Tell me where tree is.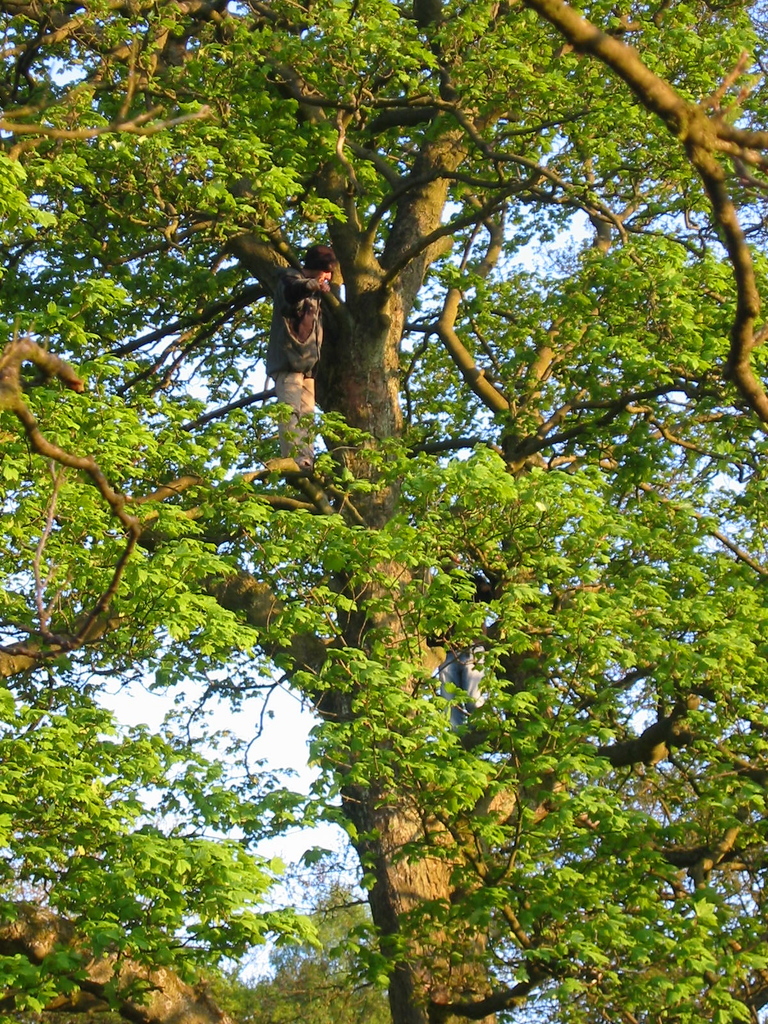
tree is at 0/0/767/1023.
